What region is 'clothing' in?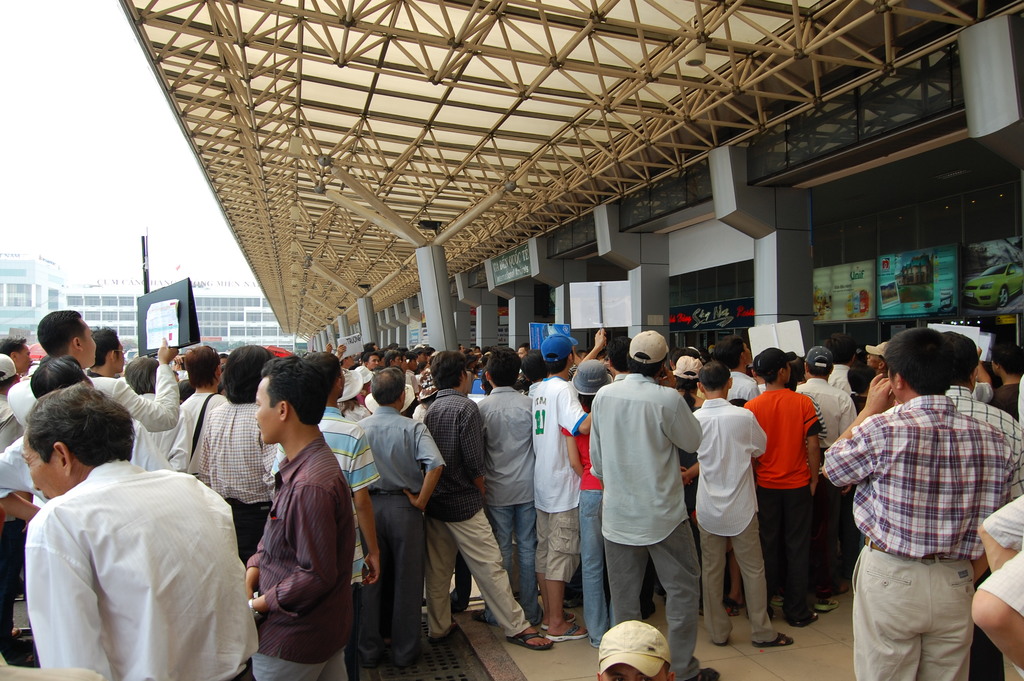
pyautogui.locateOnScreen(257, 443, 349, 641).
